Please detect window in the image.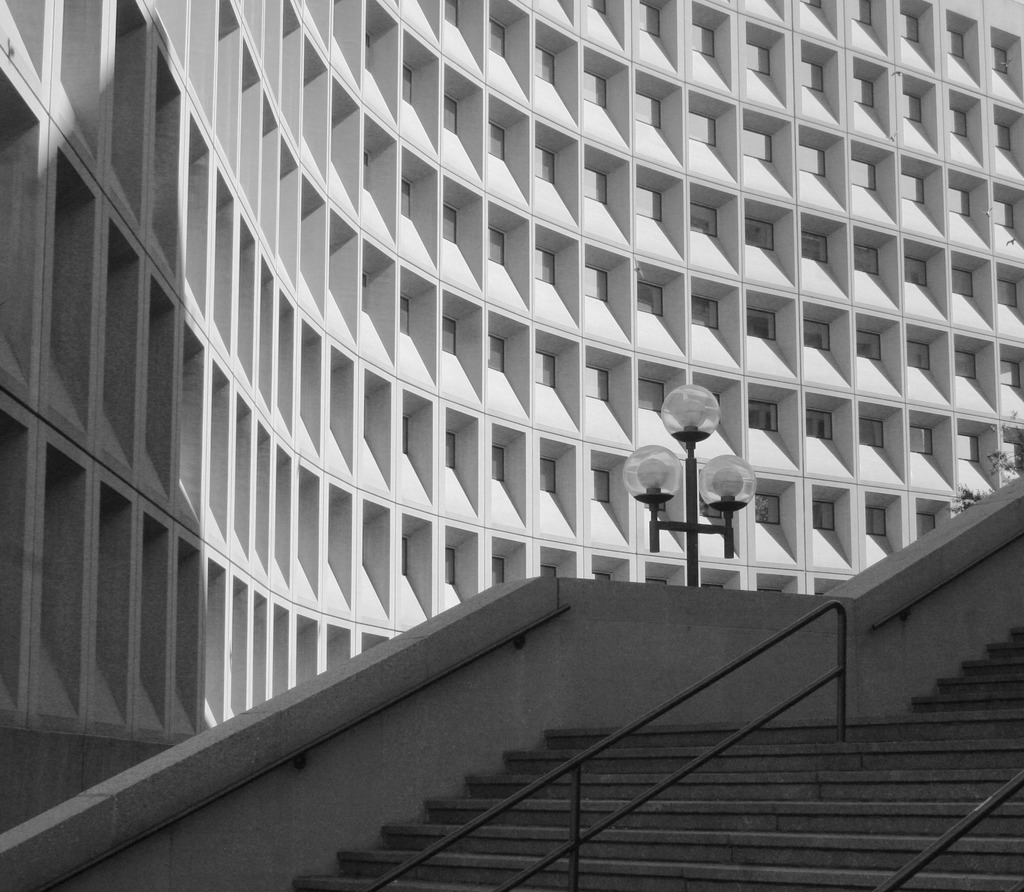
948:28:968:62.
